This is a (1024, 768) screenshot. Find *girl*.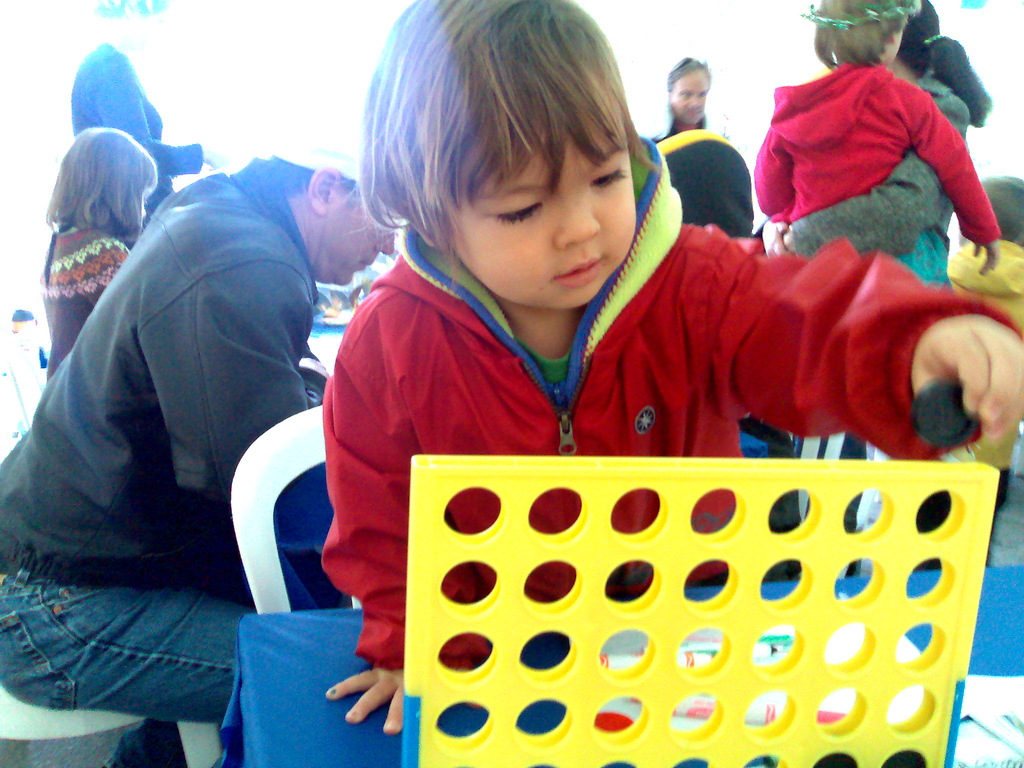
Bounding box: x1=318 y1=0 x2=1023 y2=730.
